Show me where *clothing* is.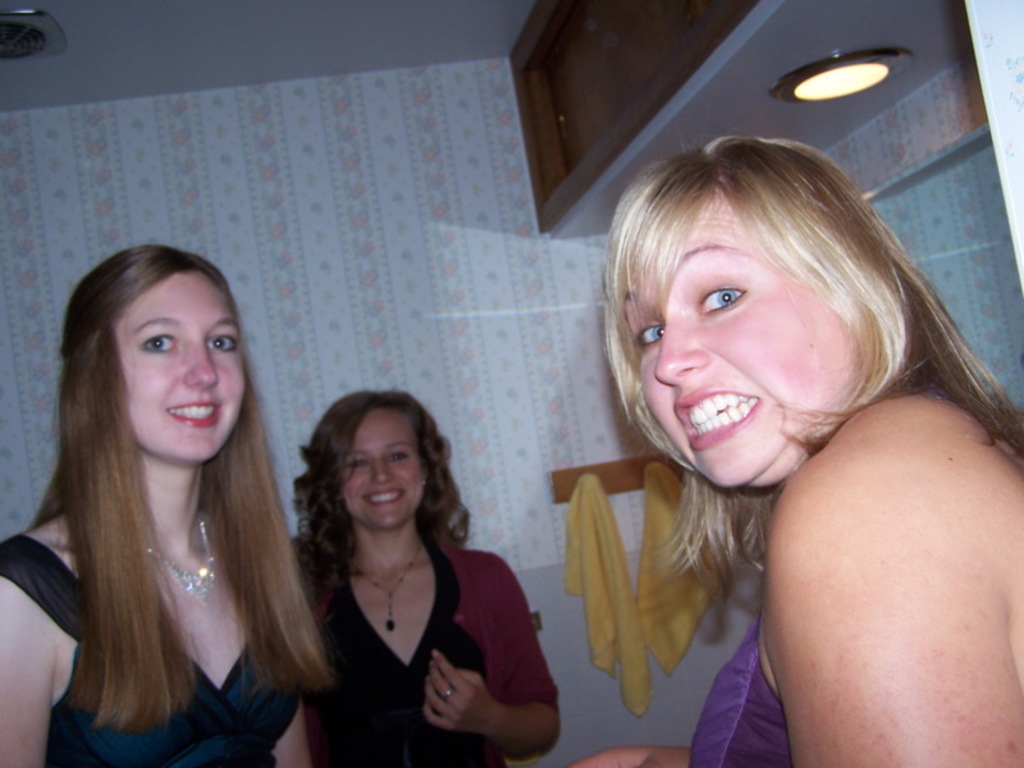
*clothing* is at box(283, 520, 562, 767).
